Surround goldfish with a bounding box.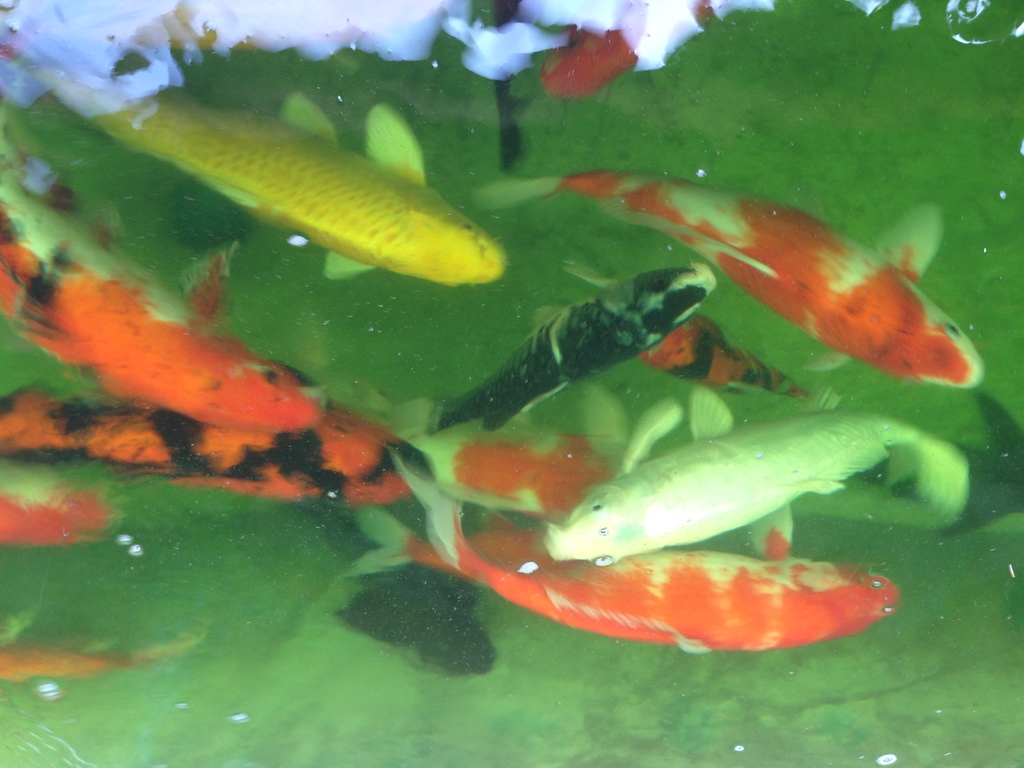
(387, 448, 914, 653).
